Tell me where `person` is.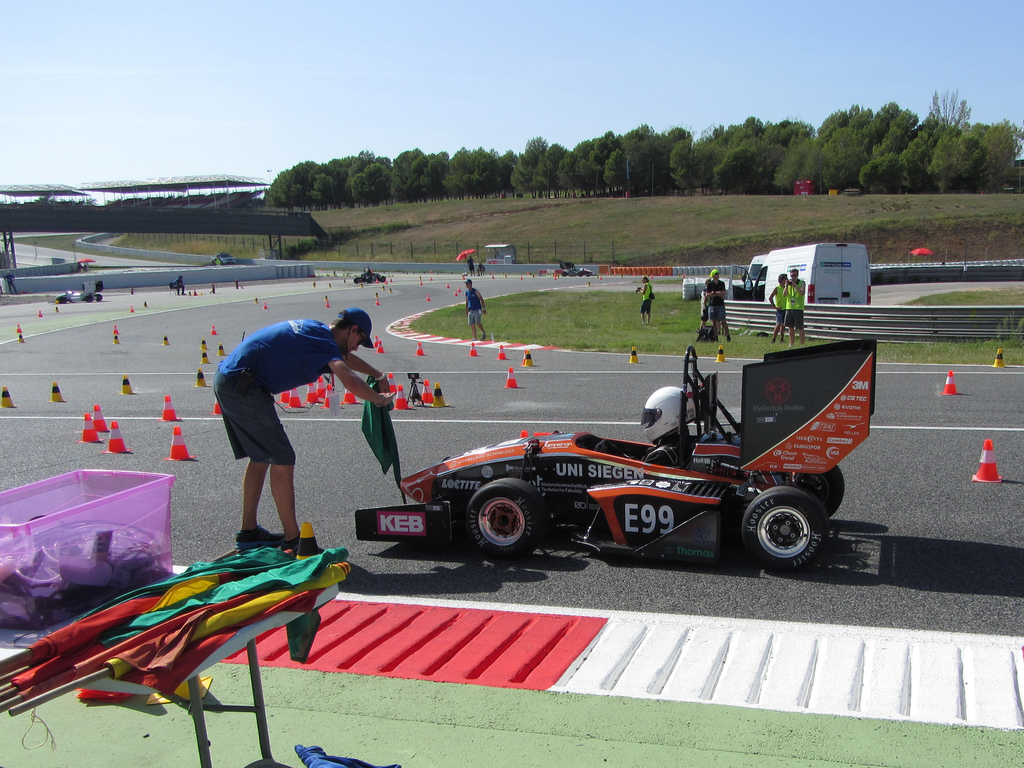
`person` is at (left=462, top=253, right=477, bottom=276).
